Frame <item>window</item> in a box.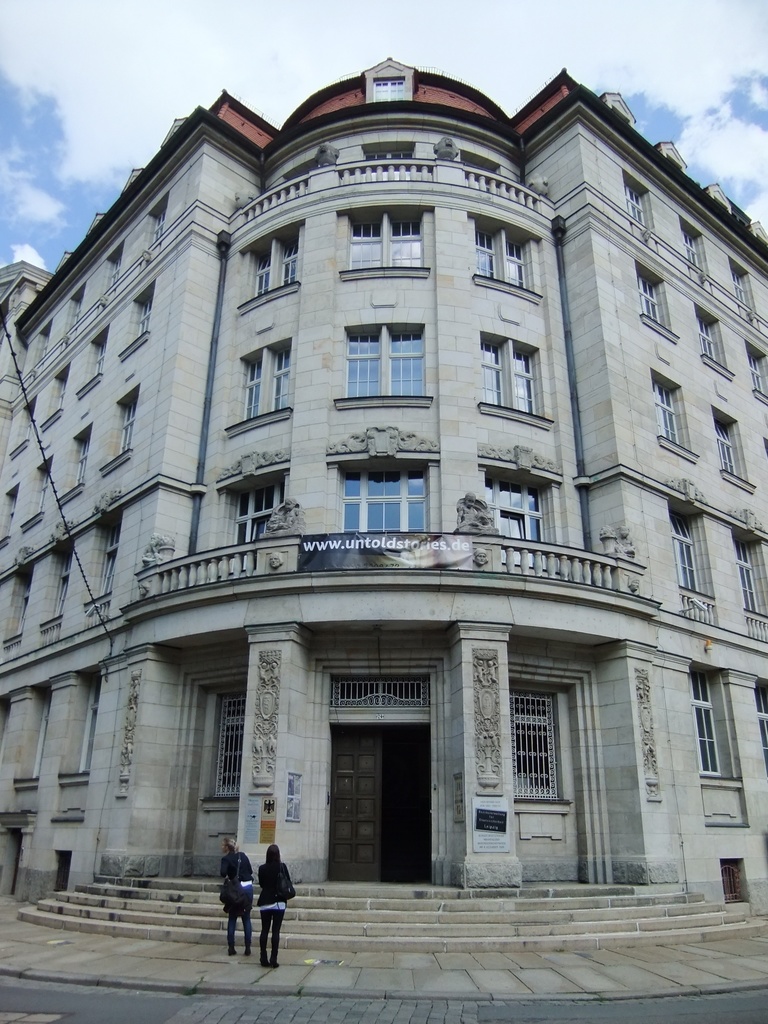
bbox(61, 666, 100, 773).
